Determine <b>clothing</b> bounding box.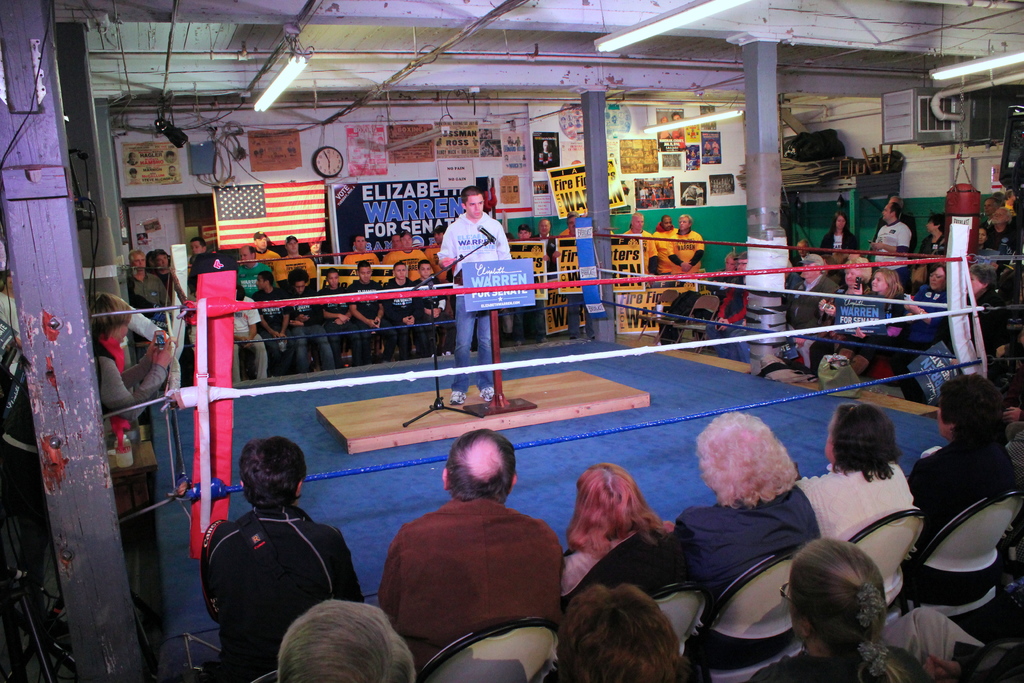
Determined: (125,268,170,319).
